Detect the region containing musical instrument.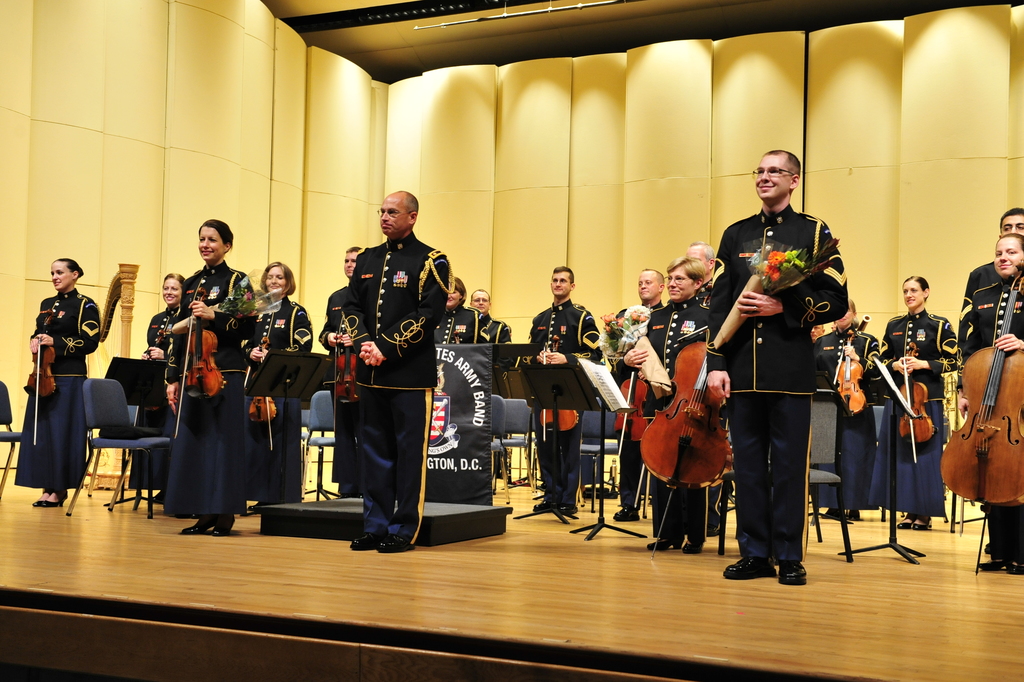
[170,278,229,443].
